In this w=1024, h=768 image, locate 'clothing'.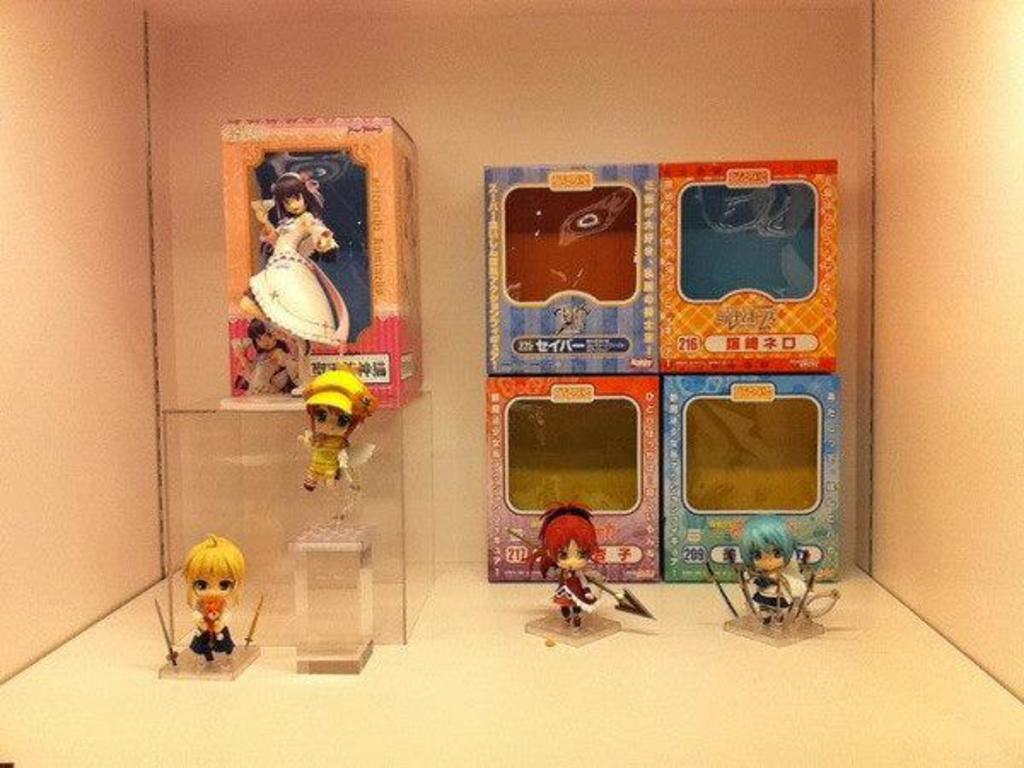
Bounding box: left=230, top=167, right=348, bottom=372.
